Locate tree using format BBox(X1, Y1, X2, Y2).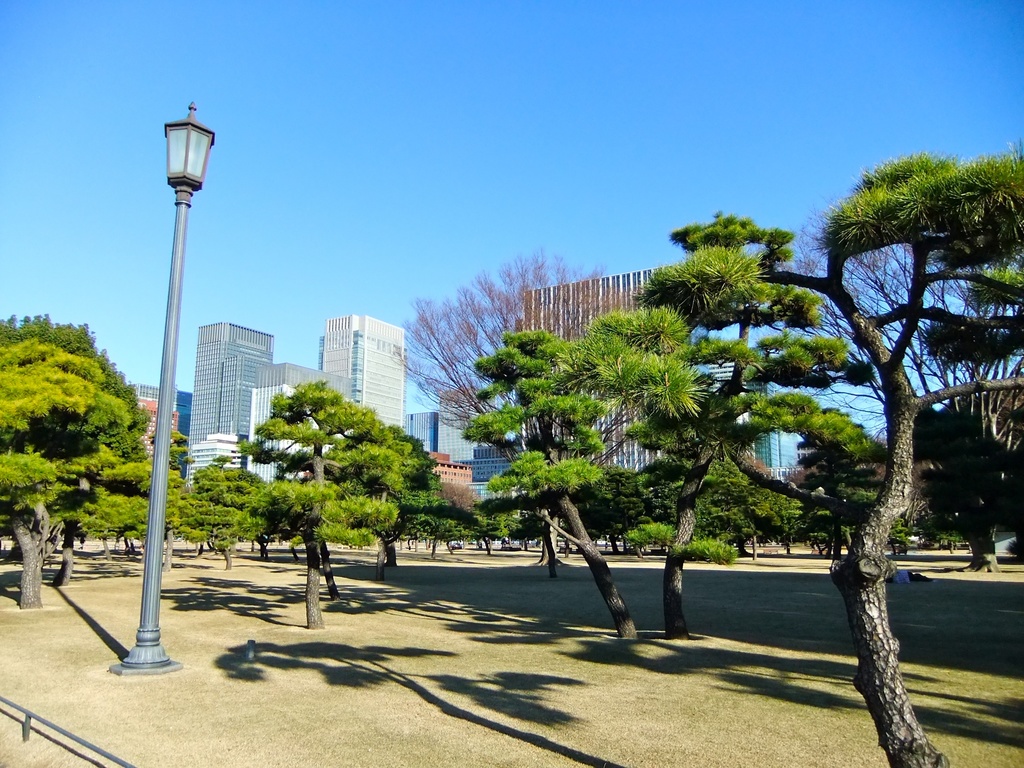
BBox(319, 422, 454, 575).
